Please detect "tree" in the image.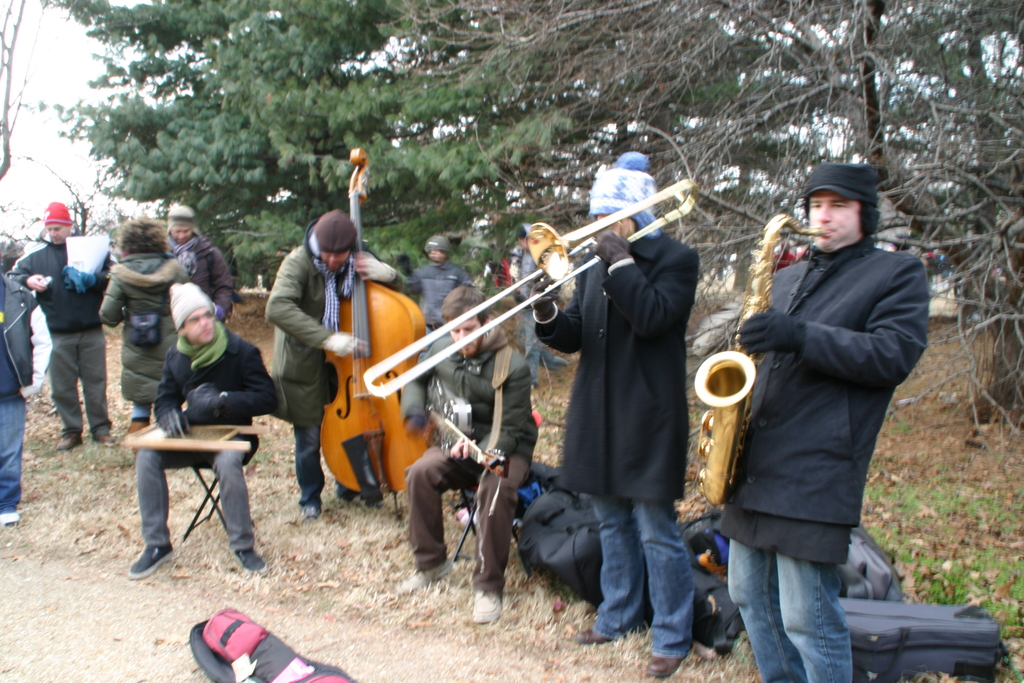
(217, 0, 415, 86).
